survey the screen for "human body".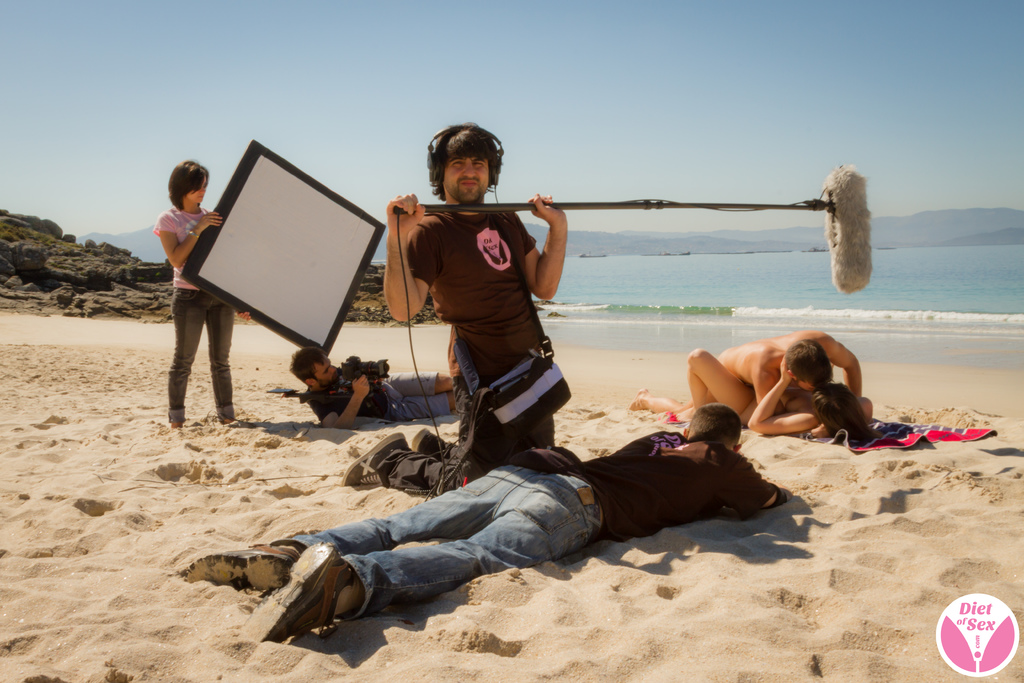
Survey found: <bbox>294, 343, 459, 428</bbox>.
